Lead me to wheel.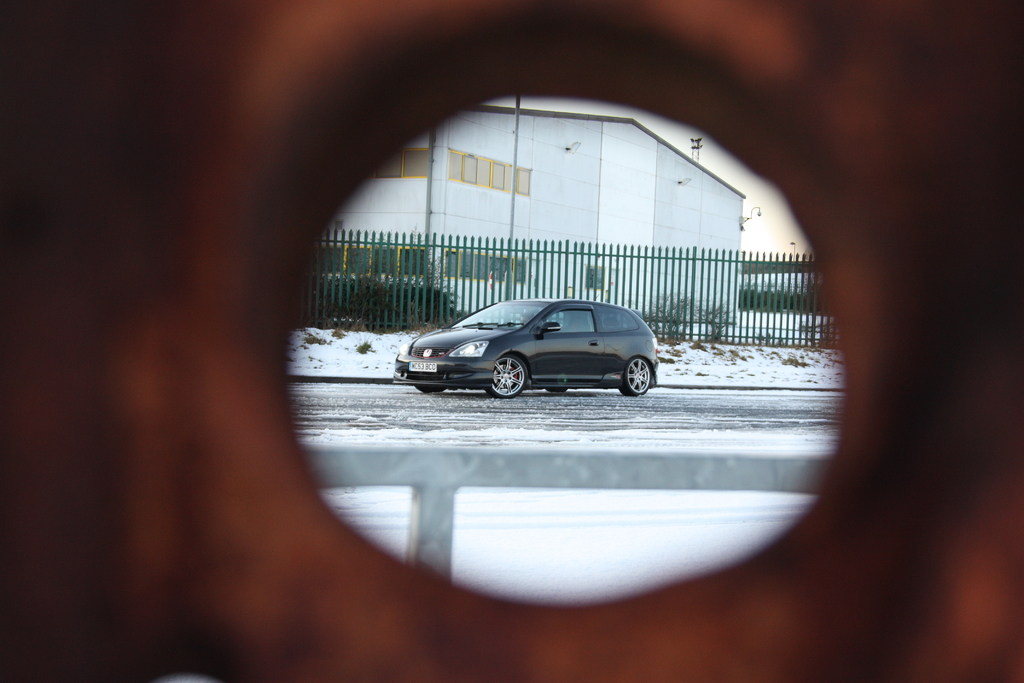
Lead to (left=621, top=357, right=651, bottom=397).
